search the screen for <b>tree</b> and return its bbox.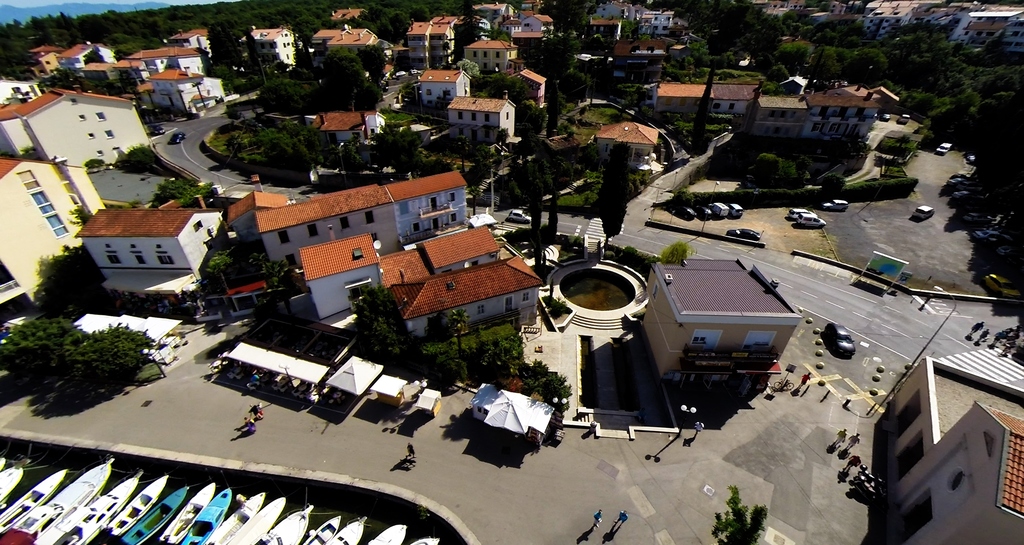
Found: [left=590, top=139, right=637, bottom=248].
